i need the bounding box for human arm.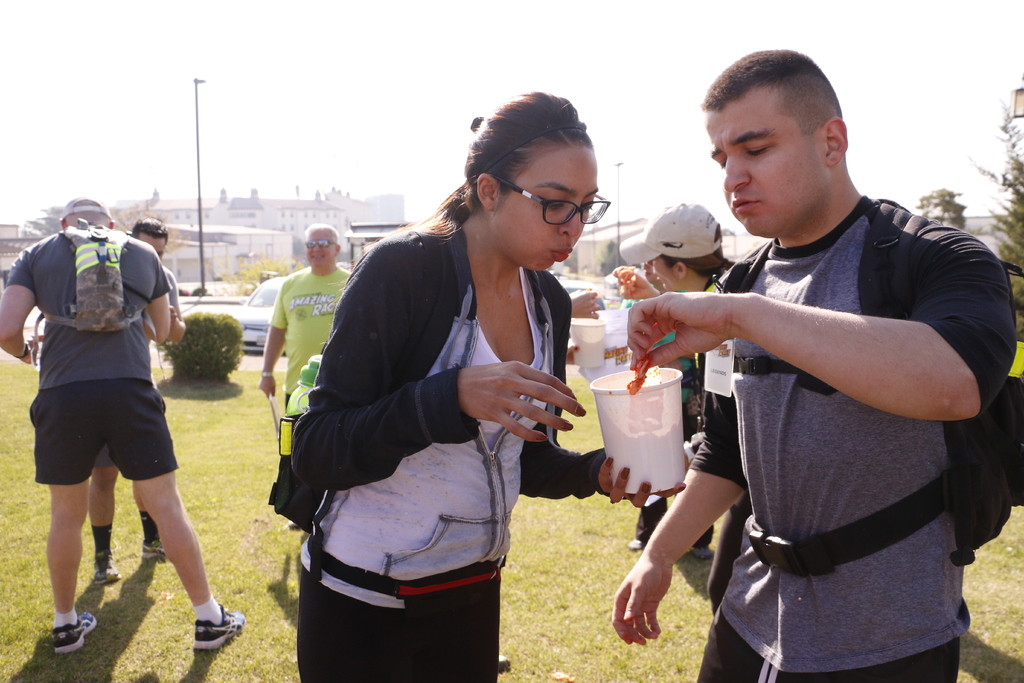
Here it is: <bbox>621, 226, 1021, 431</bbox>.
